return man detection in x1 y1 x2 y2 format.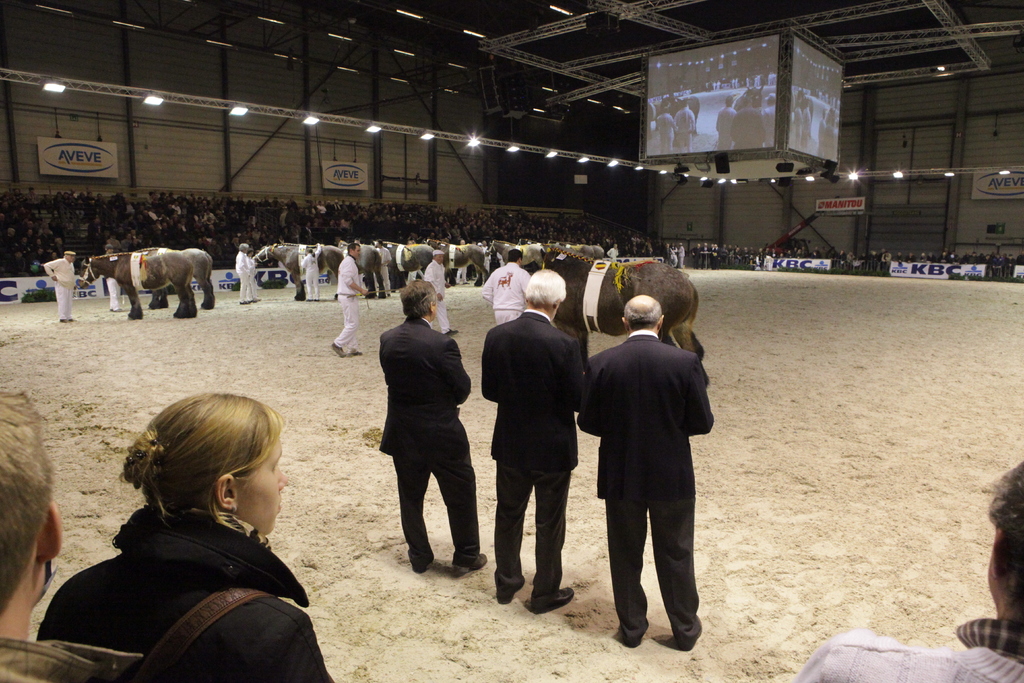
234 241 249 303.
